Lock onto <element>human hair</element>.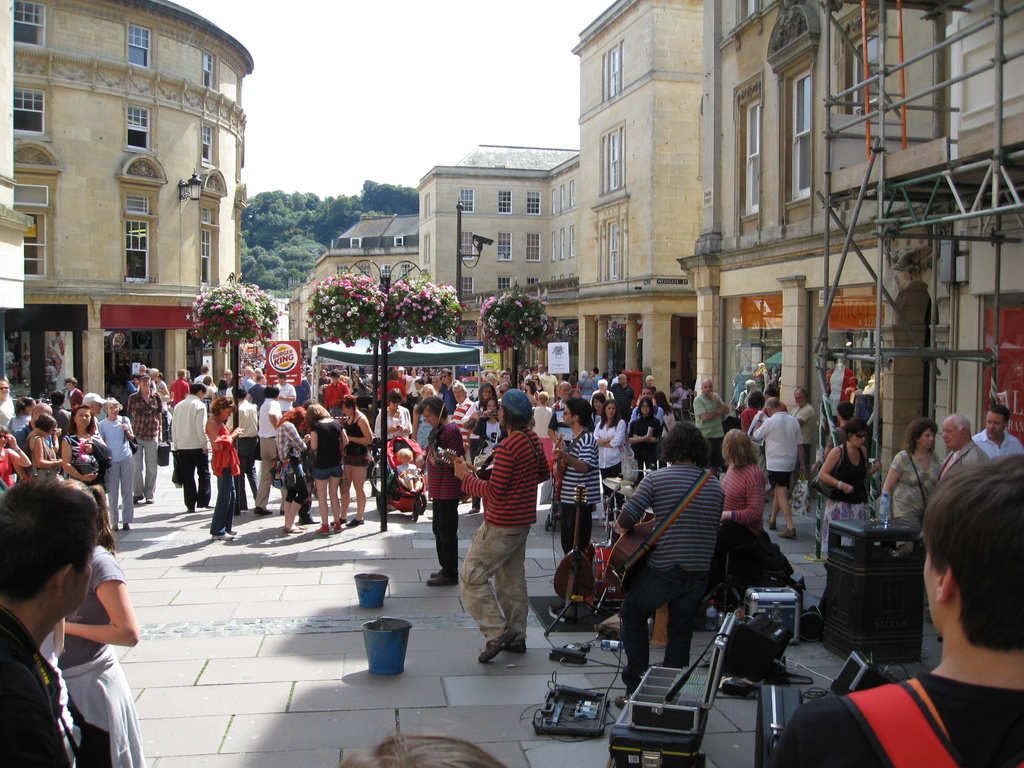
Locked: 34:412:58:435.
